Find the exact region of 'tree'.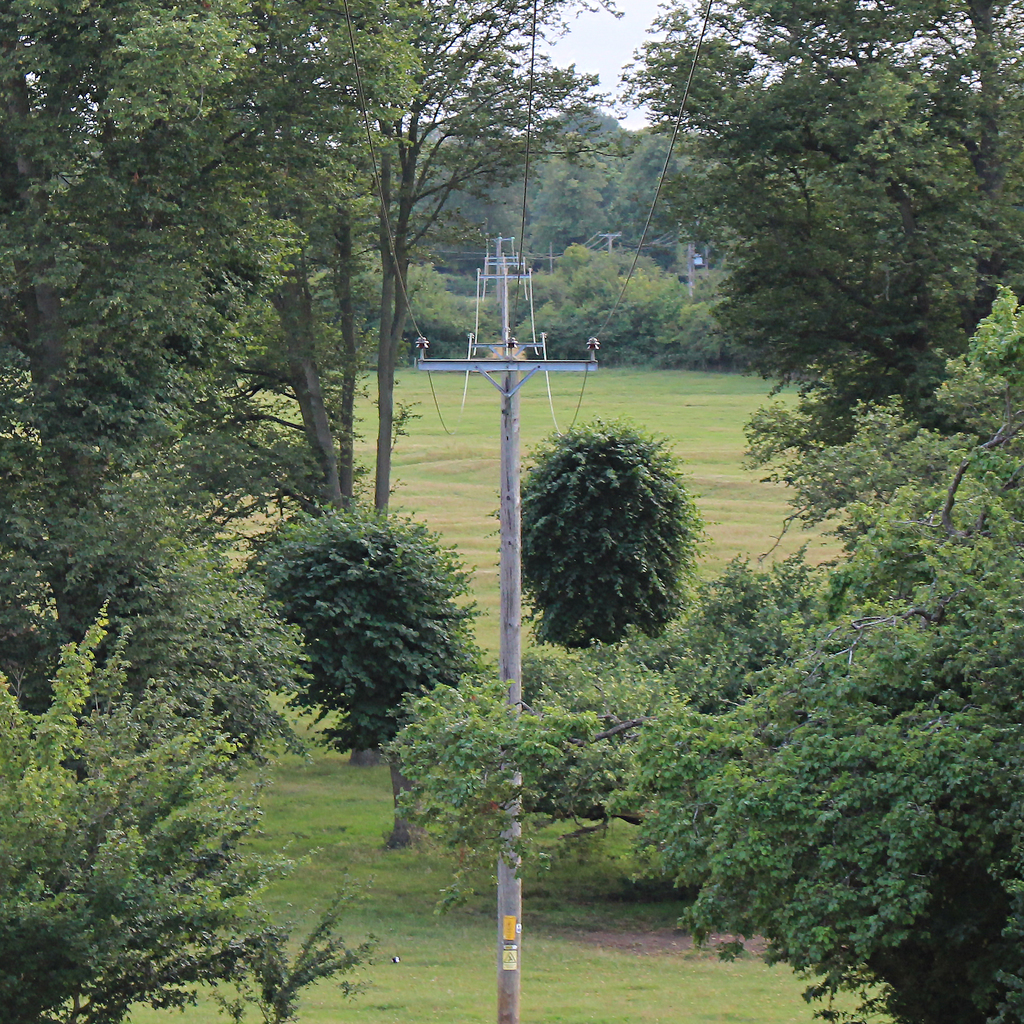
Exact region: detection(239, 483, 480, 767).
